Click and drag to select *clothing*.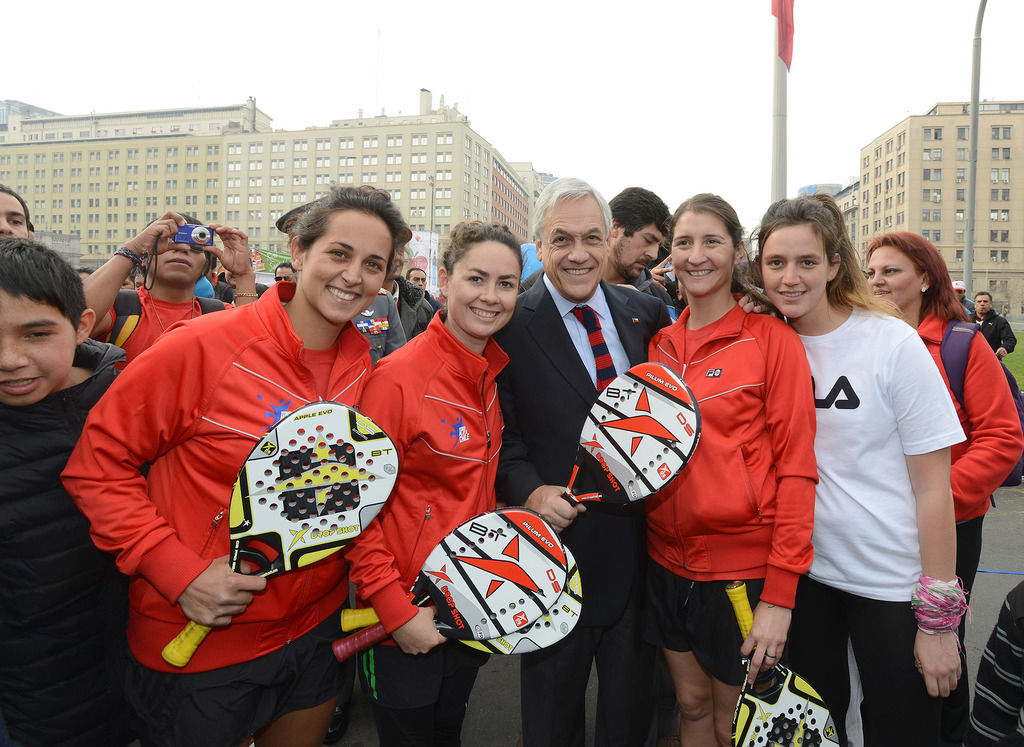
Selection: left=500, top=265, right=675, bottom=746.
